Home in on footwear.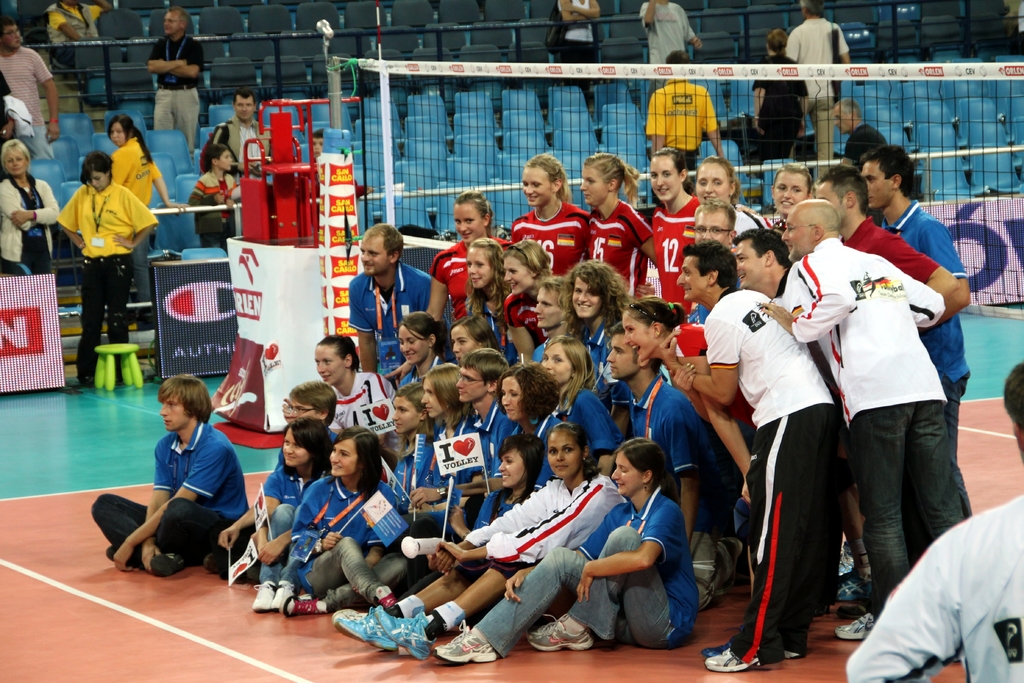
Homed in at detection(434, 618, 502, 663).
